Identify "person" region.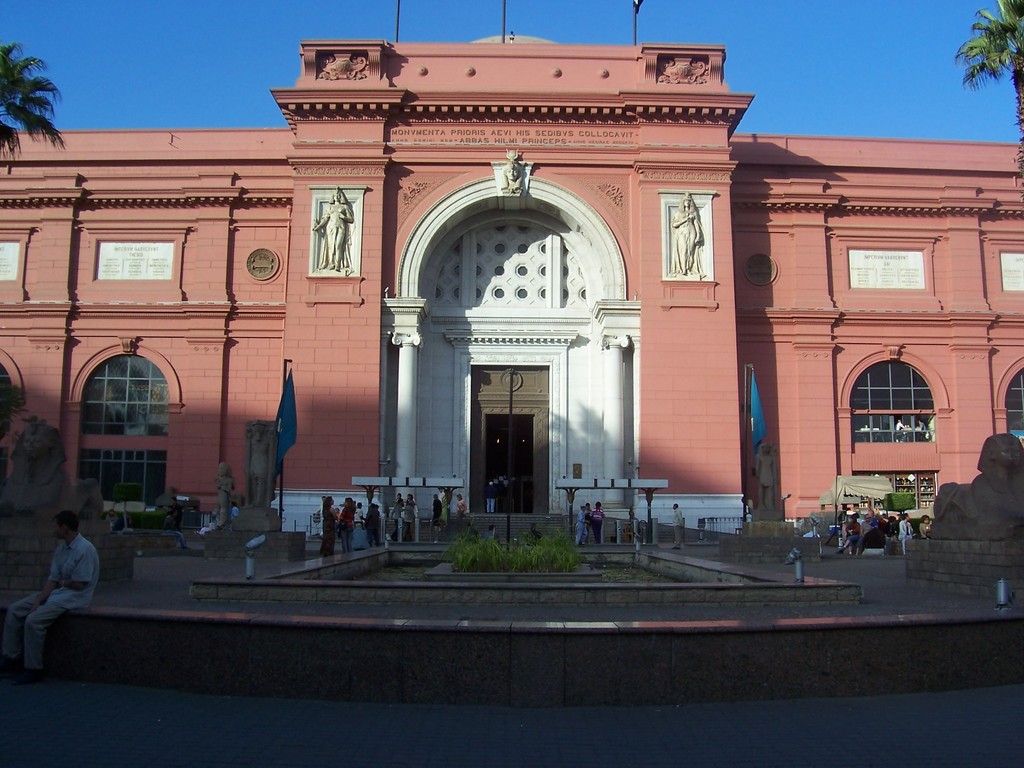
Region: [574, 508, 589, 550].
